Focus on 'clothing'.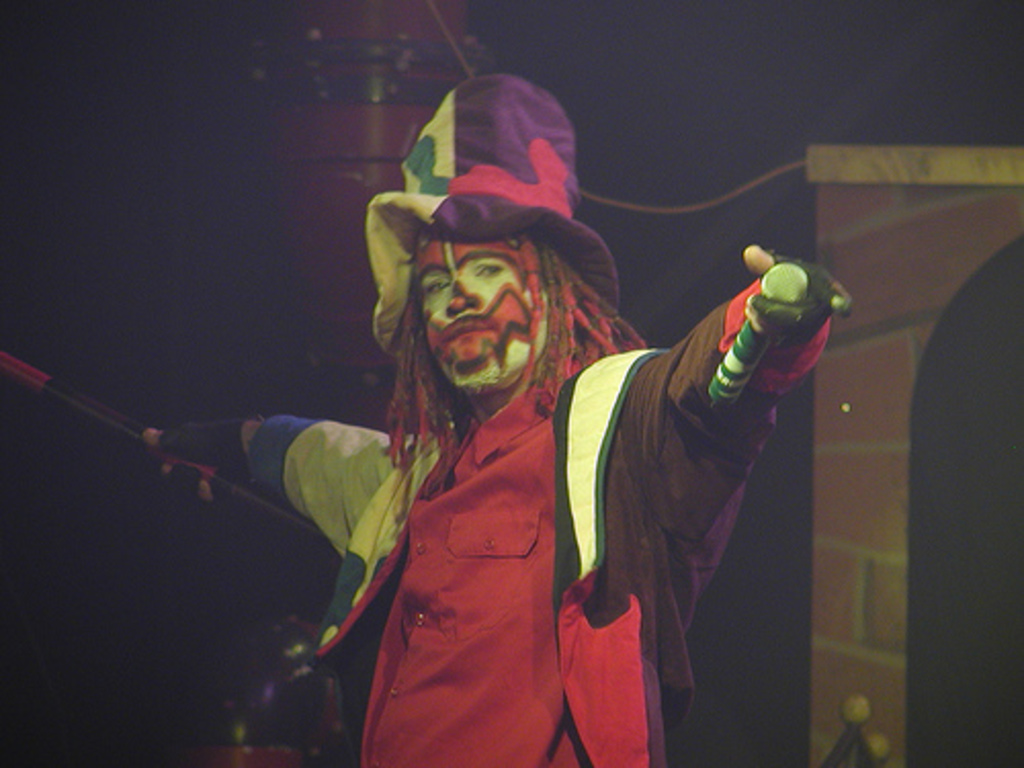
Focused at 242/303/844/766.
